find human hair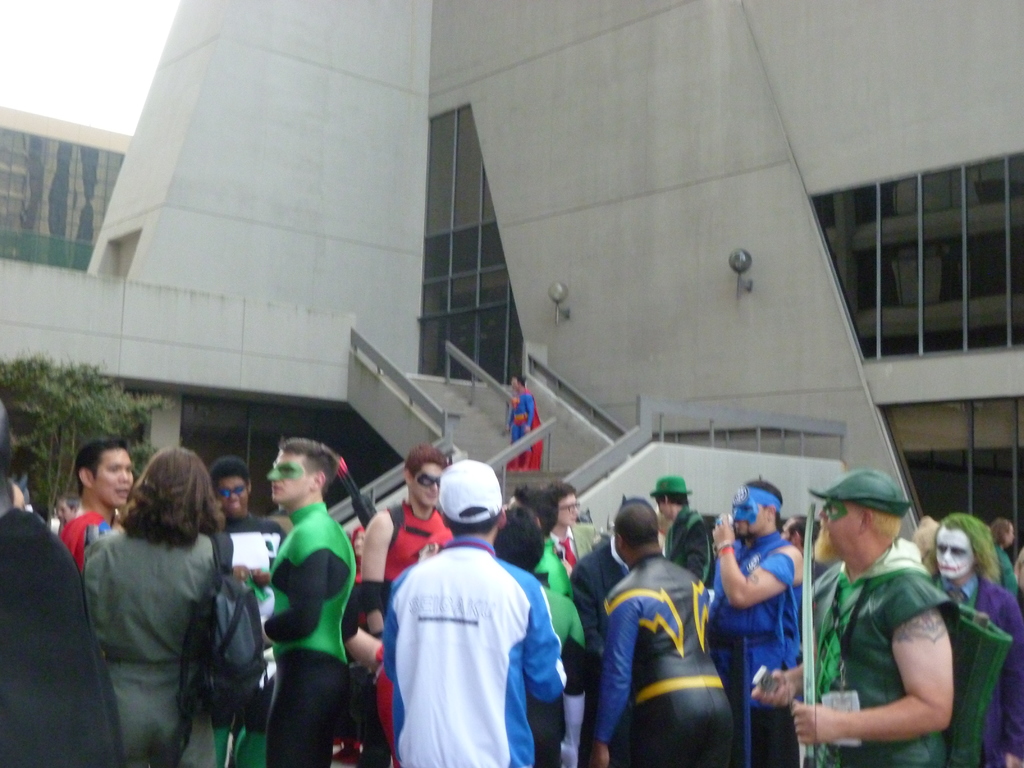
[0,399,16,516]
